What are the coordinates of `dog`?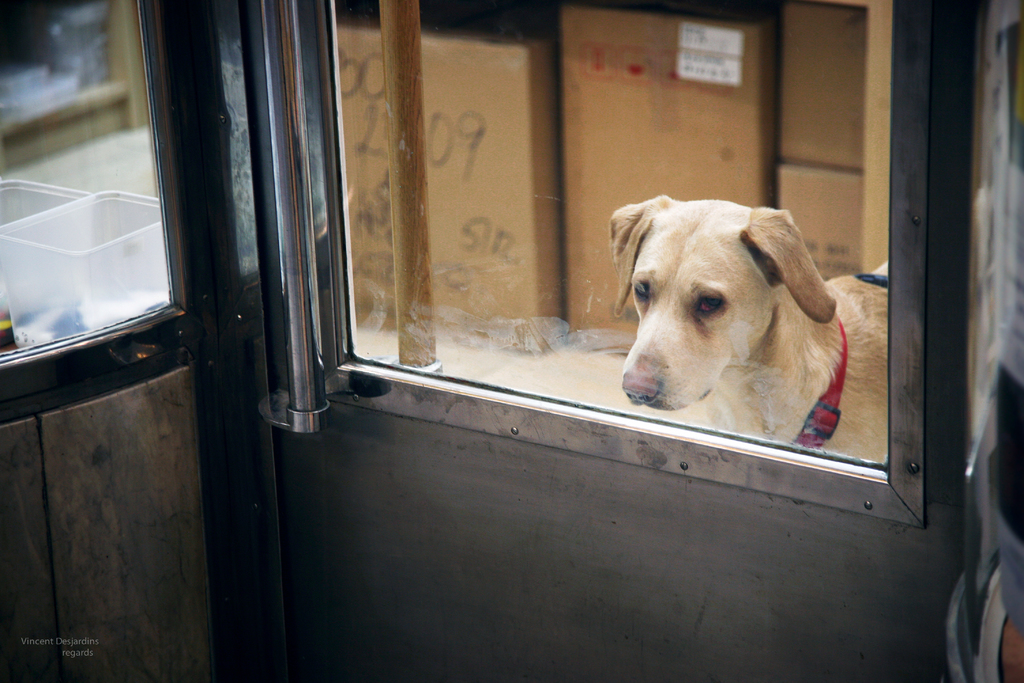
x1=607, y1=195, x2=891, y2=462.
